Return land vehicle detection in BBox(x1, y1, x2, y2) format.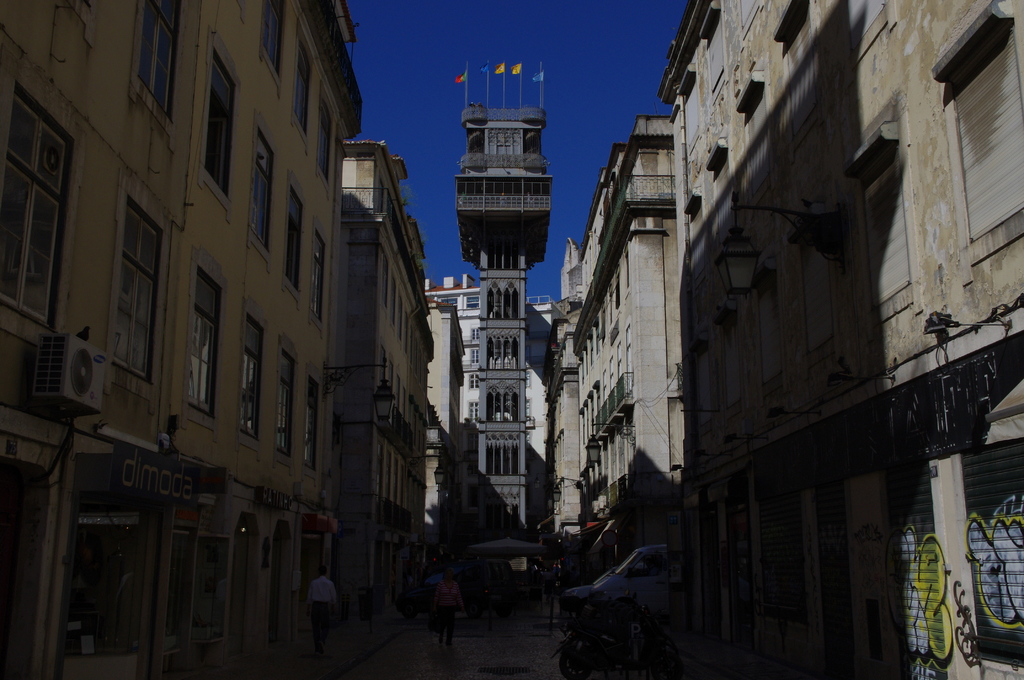
BBox(536, 524, 692, 636).
